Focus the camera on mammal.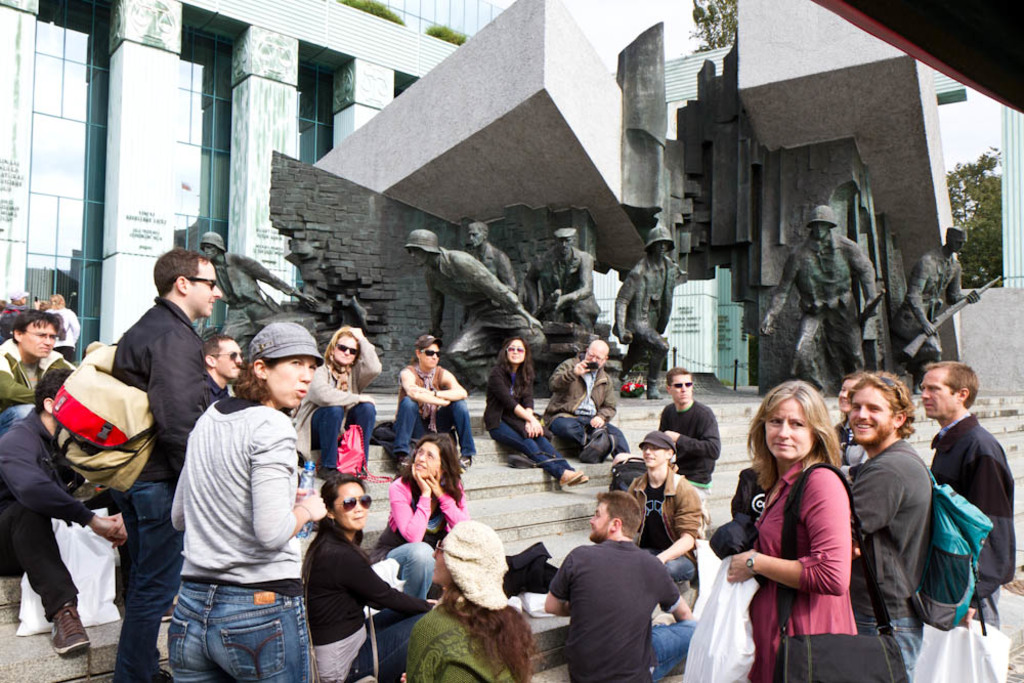
Focus region: bbox(376, 430, 469, 587).
